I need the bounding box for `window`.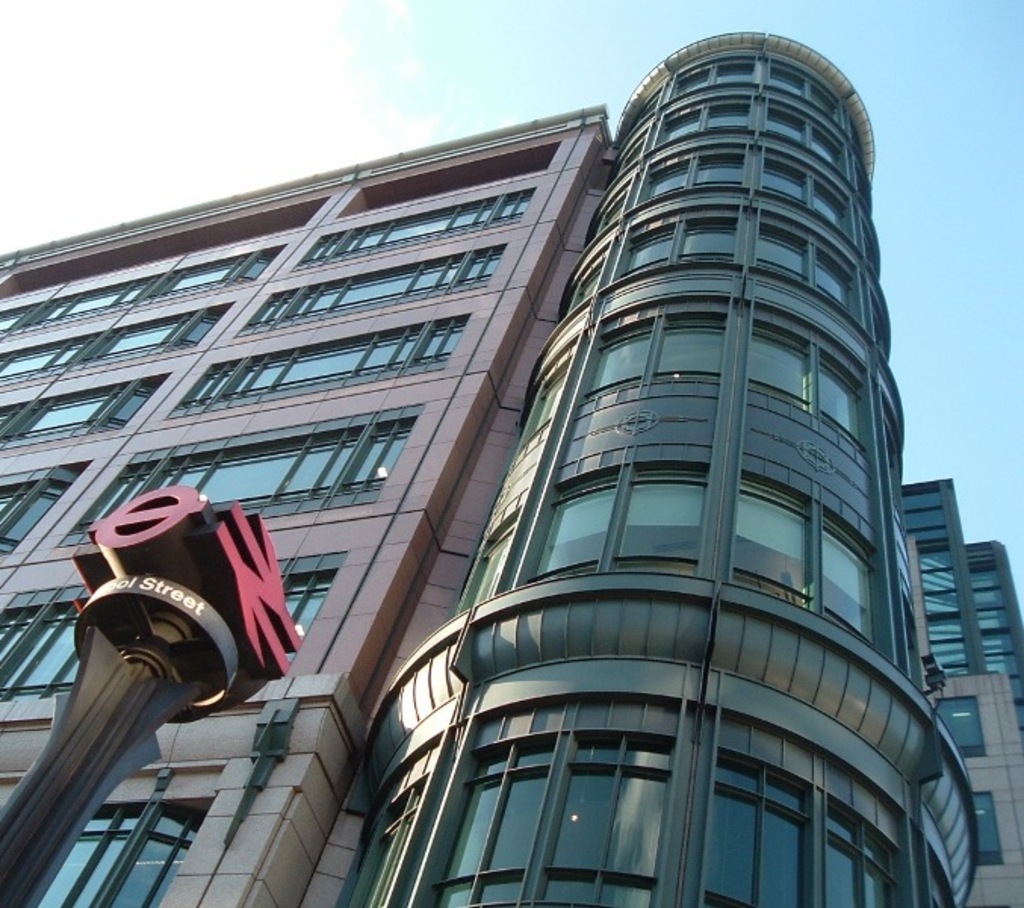
Here it is: {"left": 805, "top": 86, "right": 833, "bottom": 120}.
